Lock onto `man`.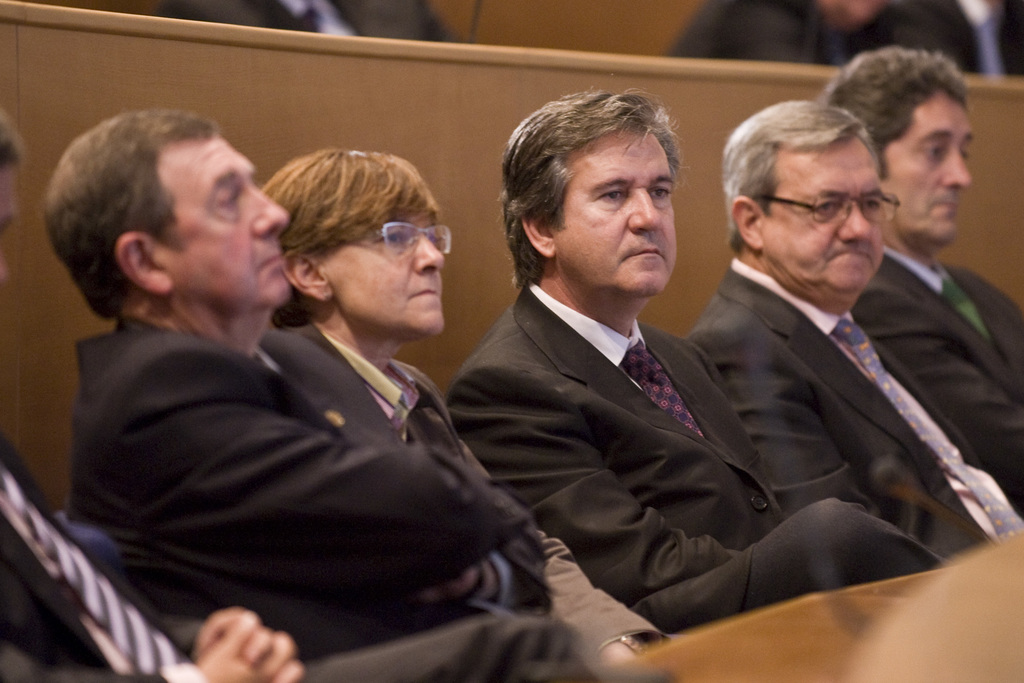
Locked: region(686, 98, 1023, 558).
